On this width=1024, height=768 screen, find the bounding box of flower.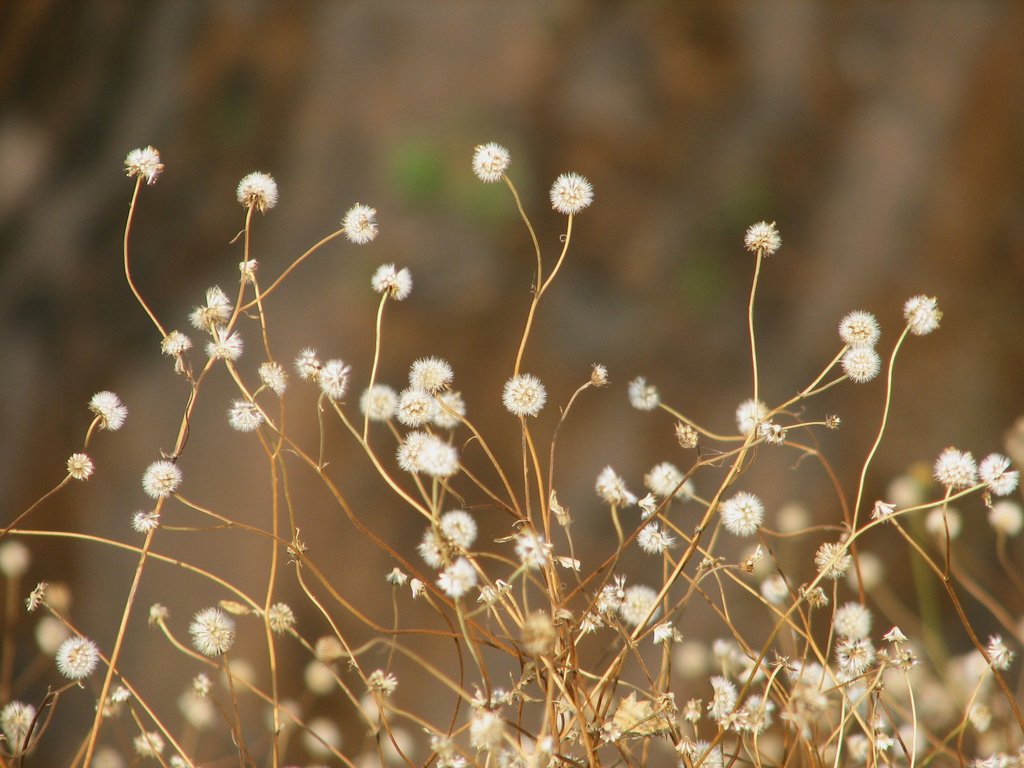
Bounding box: bbox(981, 452, 1018, 497).
